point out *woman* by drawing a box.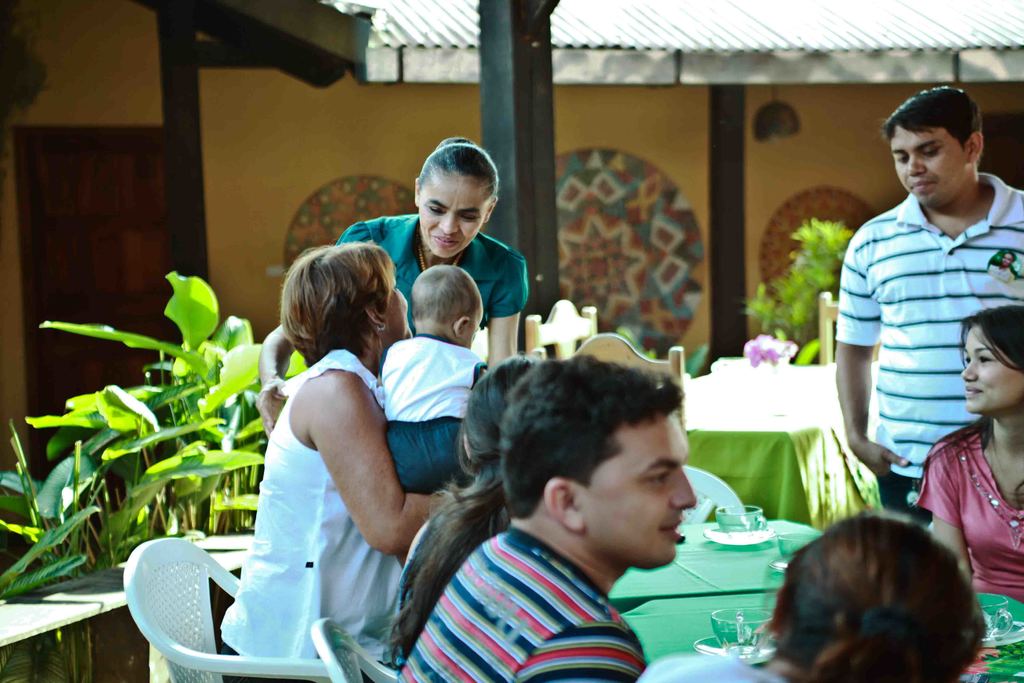
l=181, t=225, r=449, b=682.
